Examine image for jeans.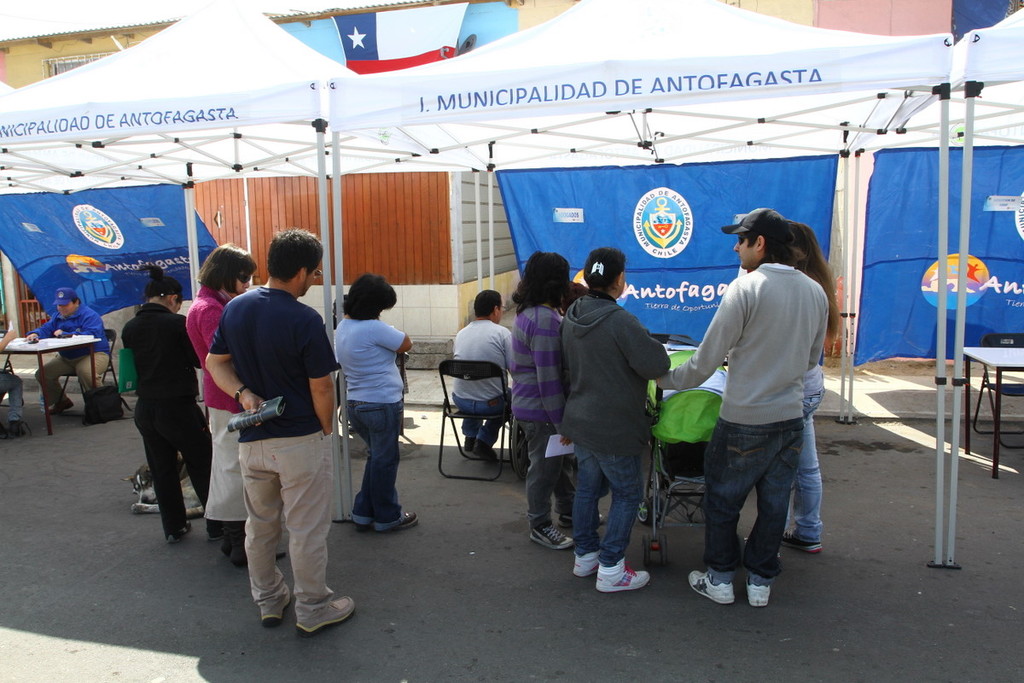
Examination result: left=345, top=399, right=405, bottom=515.
